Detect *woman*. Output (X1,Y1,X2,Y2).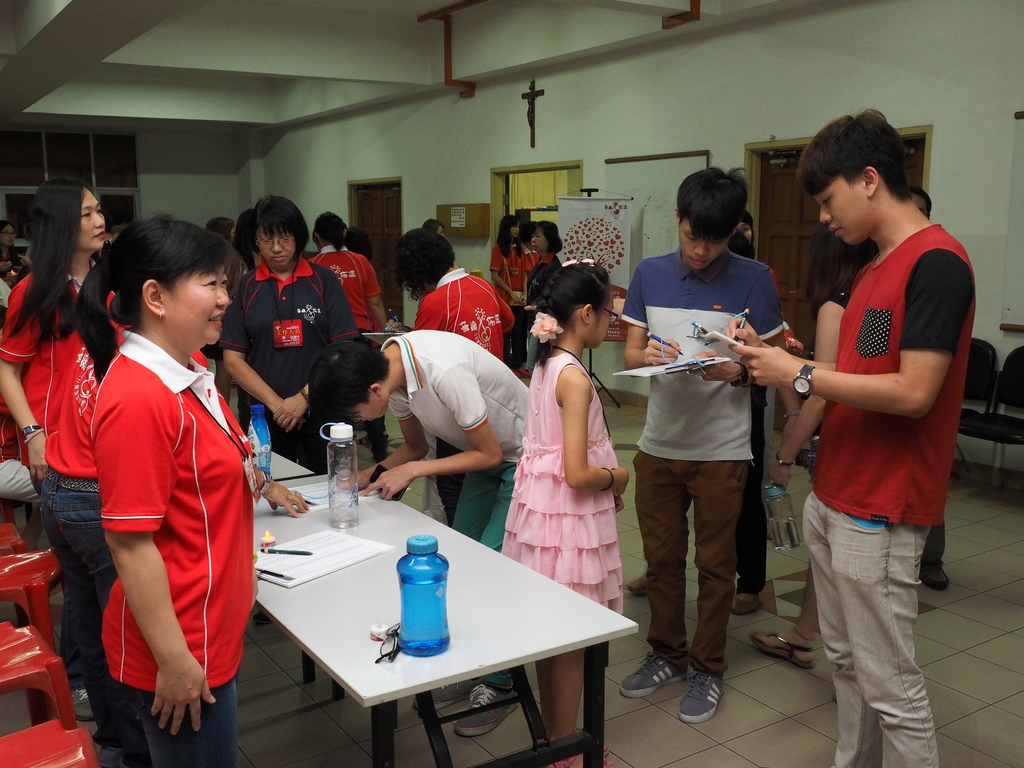
(72,218,260,767).
